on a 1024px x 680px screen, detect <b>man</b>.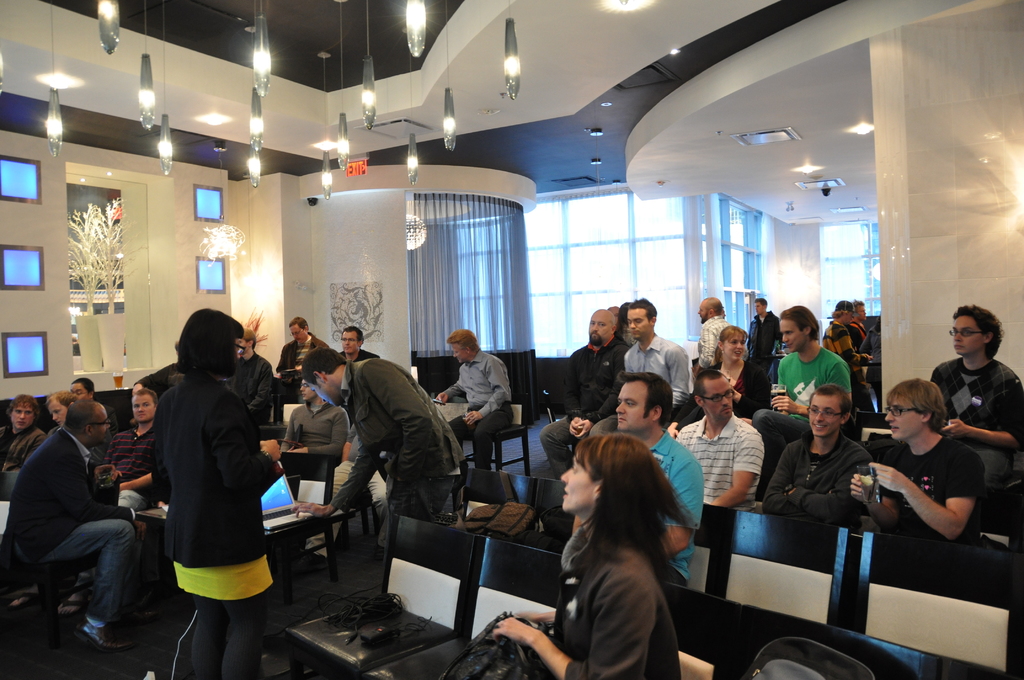
BBox(692, 298, 731, 369).
